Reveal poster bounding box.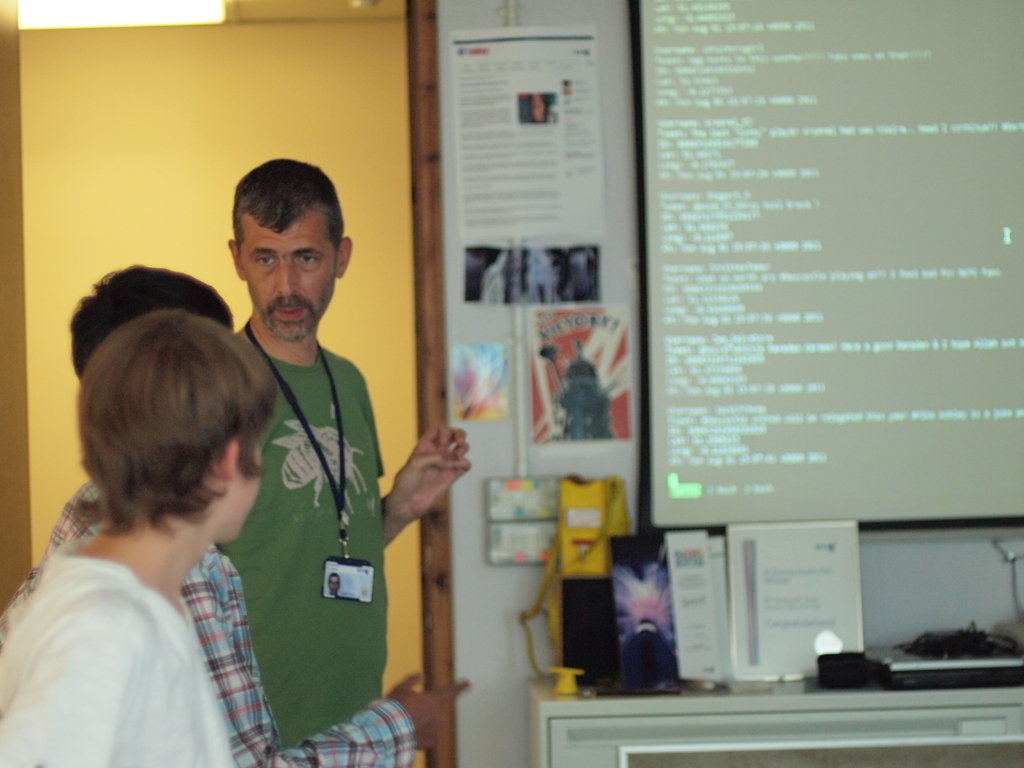
Revealed: 530 303 634 442.
